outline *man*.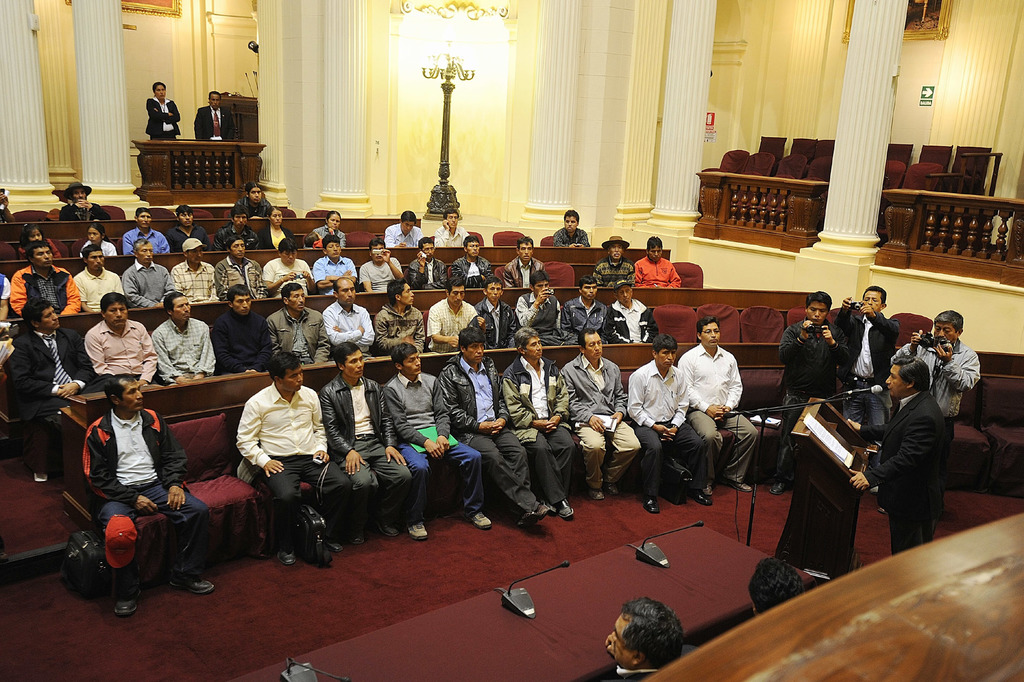
Outline: x1=265 y1=281 x2=333 y2=365.
